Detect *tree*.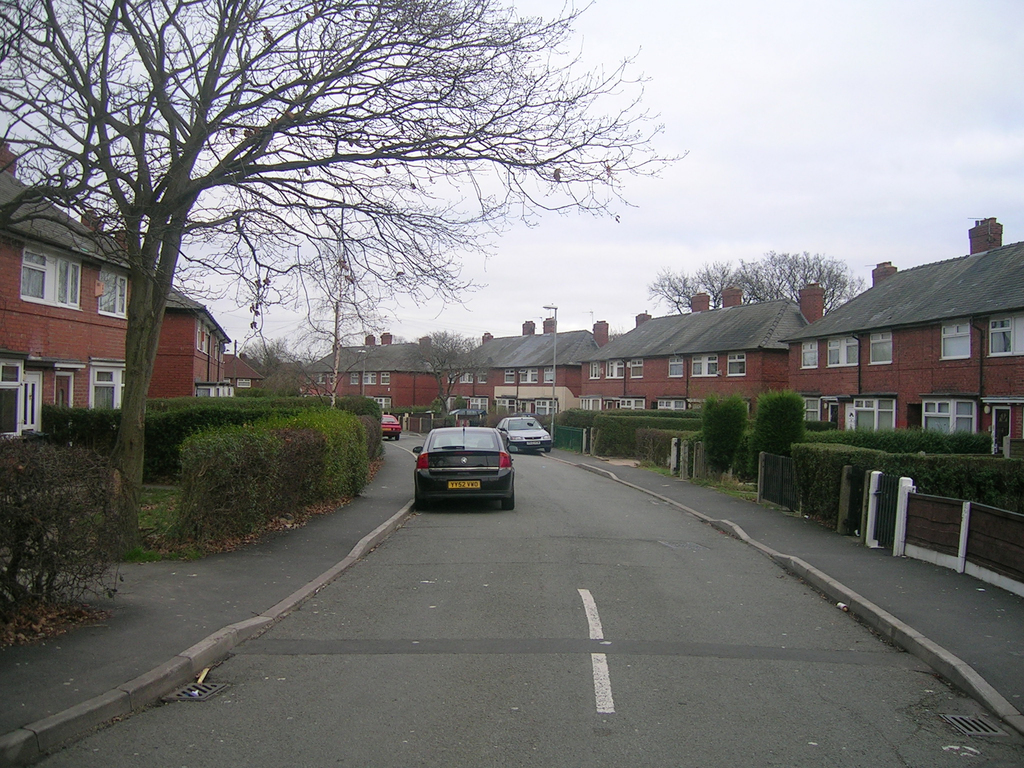
Detected at Rect(748, 388, 806, 479).
